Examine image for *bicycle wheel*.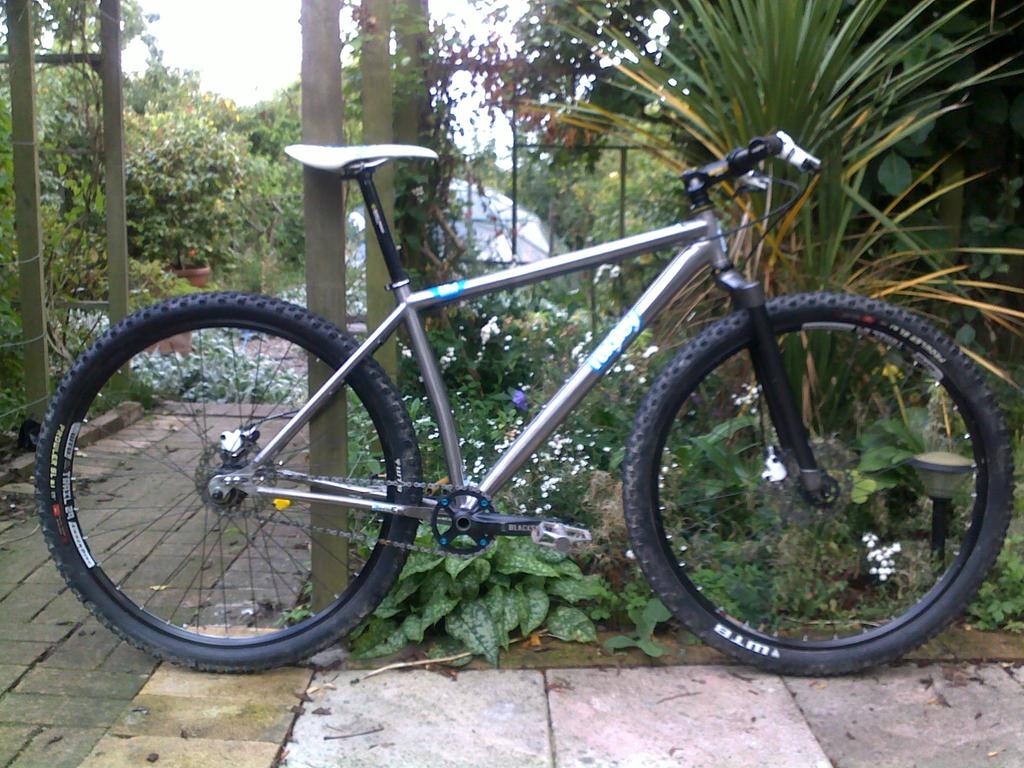
Examination result: detection(18, 307, 450, 681).
